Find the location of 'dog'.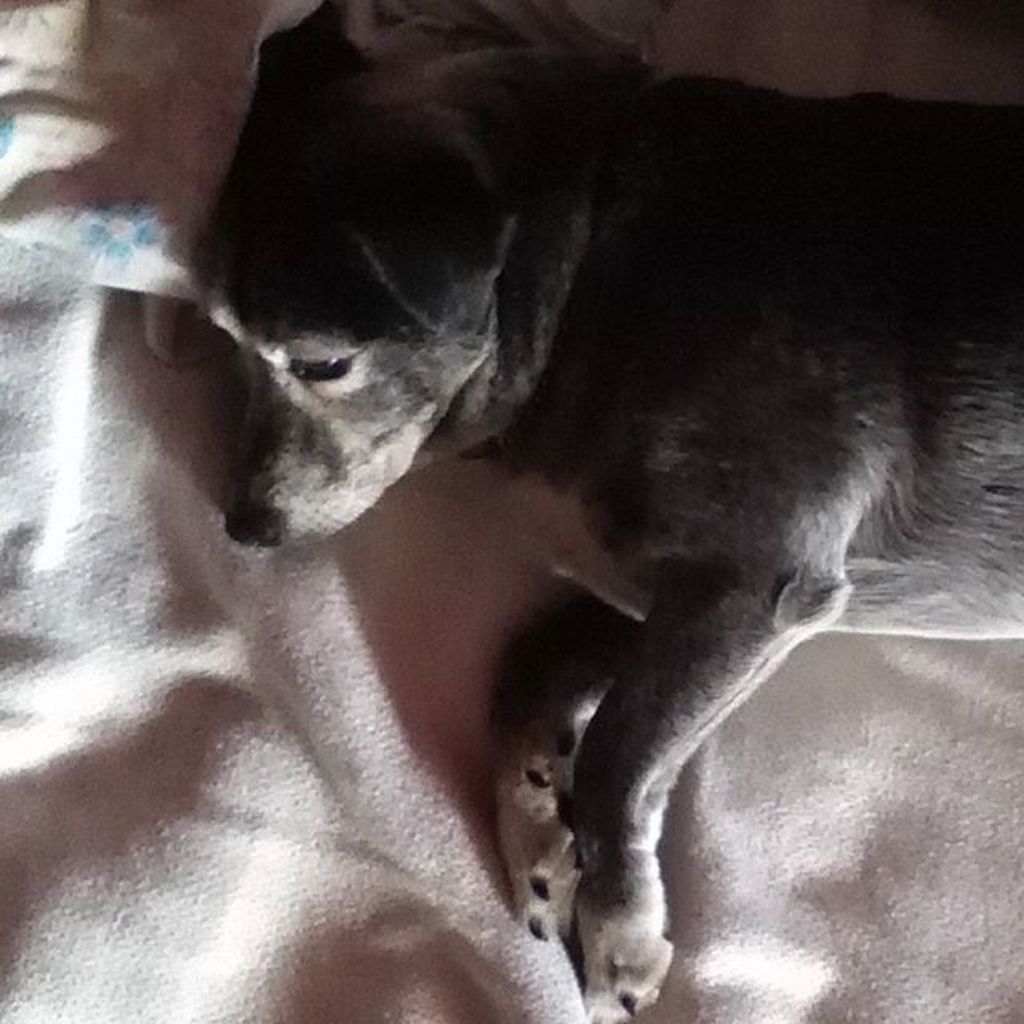
Location: detection(190, 0, 1022, 1022).
